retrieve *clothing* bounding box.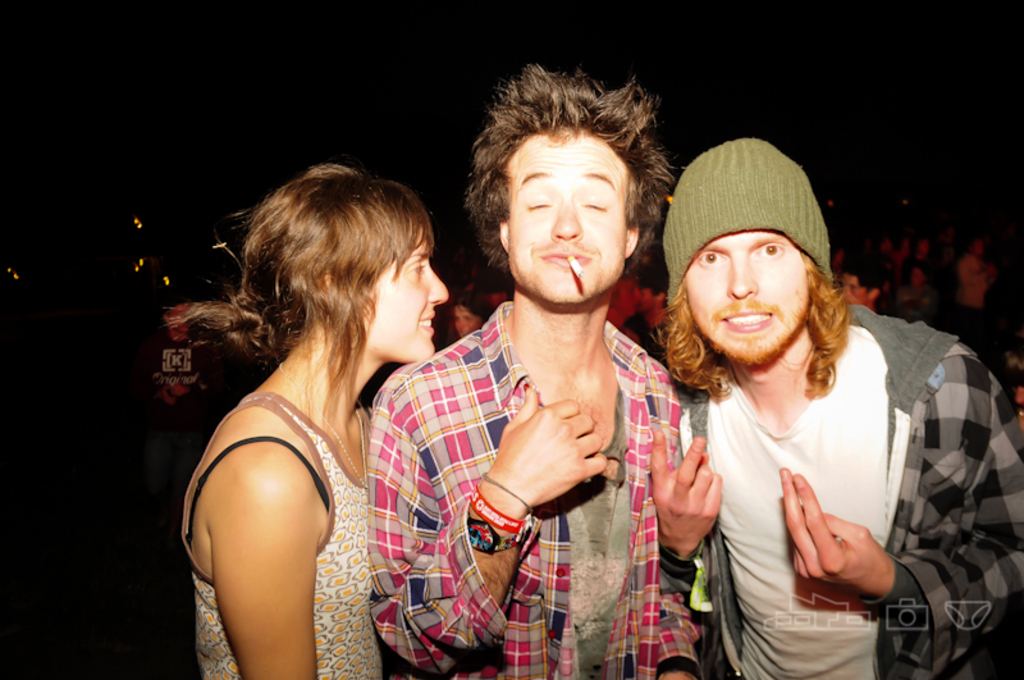
Bounding box: x1=960 y1=257 x2=996 y2=301.
